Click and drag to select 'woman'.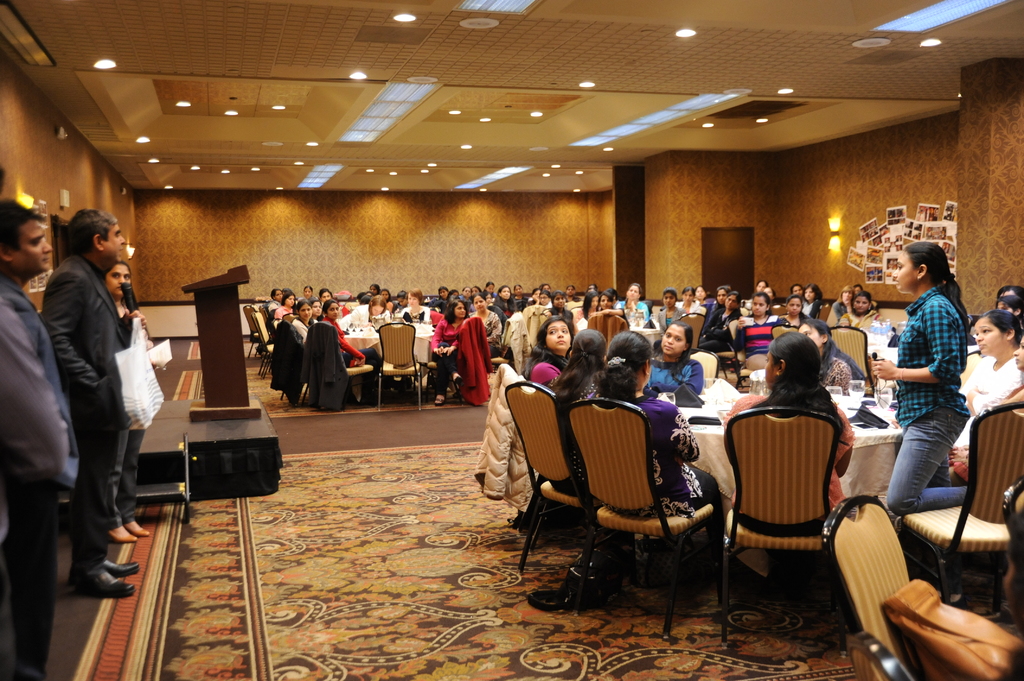
Selection: [x1=619, y1=282, x2=649, y2=324].
